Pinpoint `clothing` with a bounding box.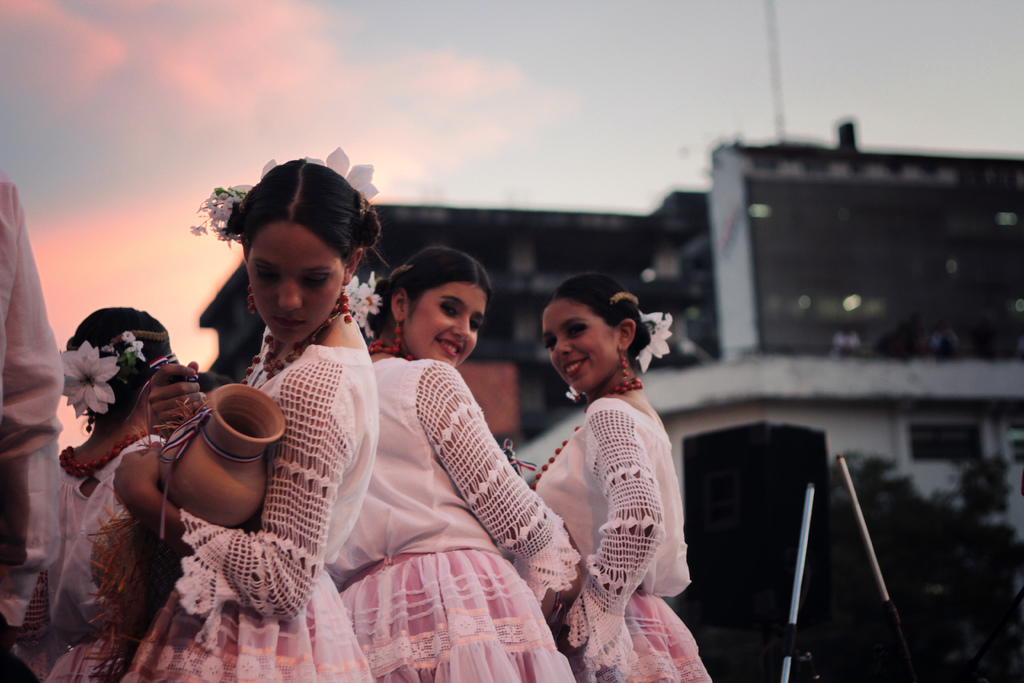
127/347/374/682.
